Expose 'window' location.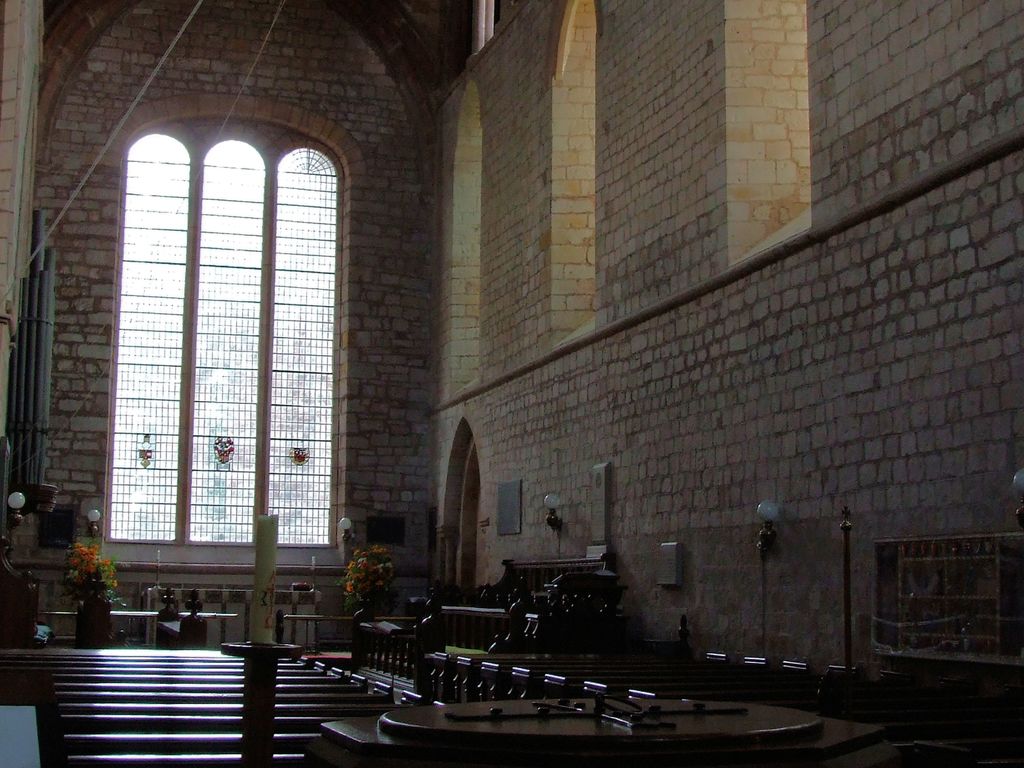
Exposed at l=103, t=76, r=358, b=621.
